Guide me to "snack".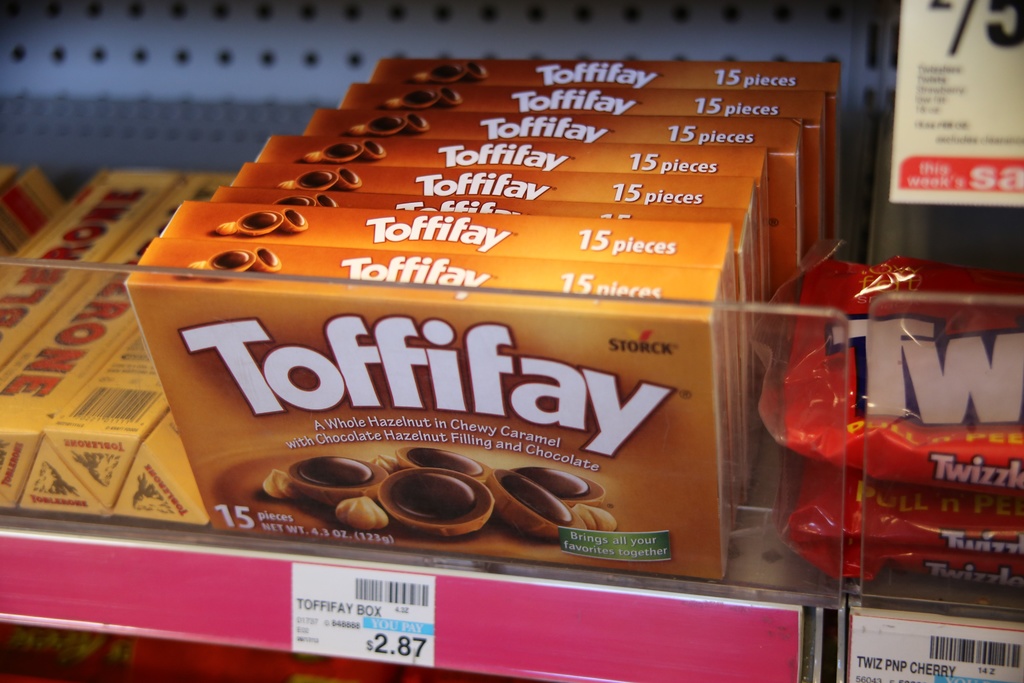
Guidance: {"left": 342, "top": 167, "right": 360, "bottom": 190}.
